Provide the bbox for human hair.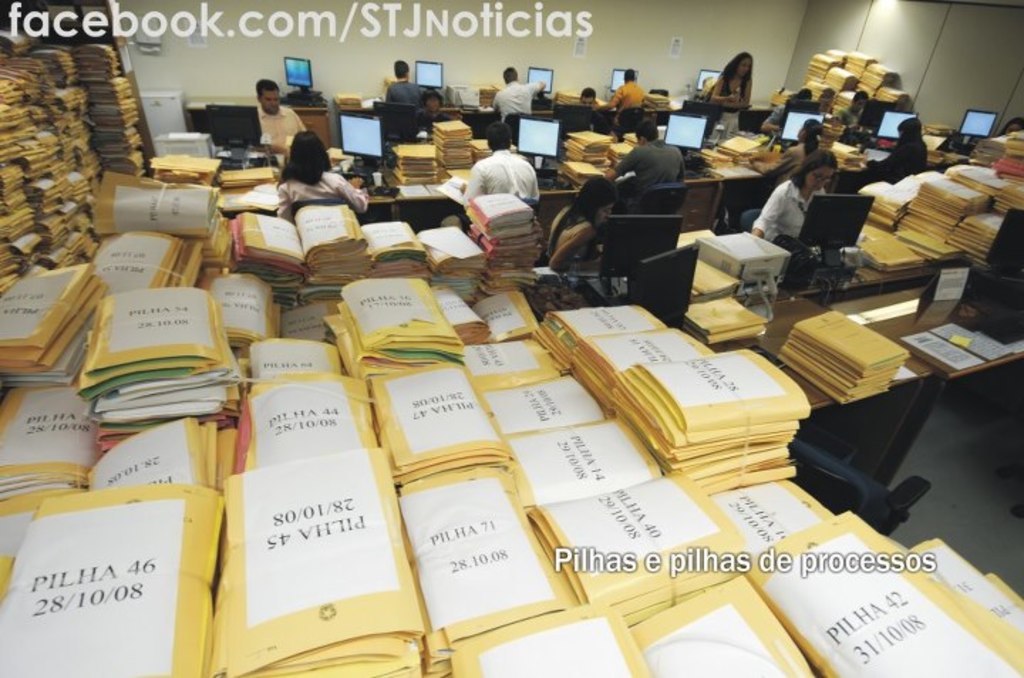
x1=485 y1=122 x2=513 y2=149.
